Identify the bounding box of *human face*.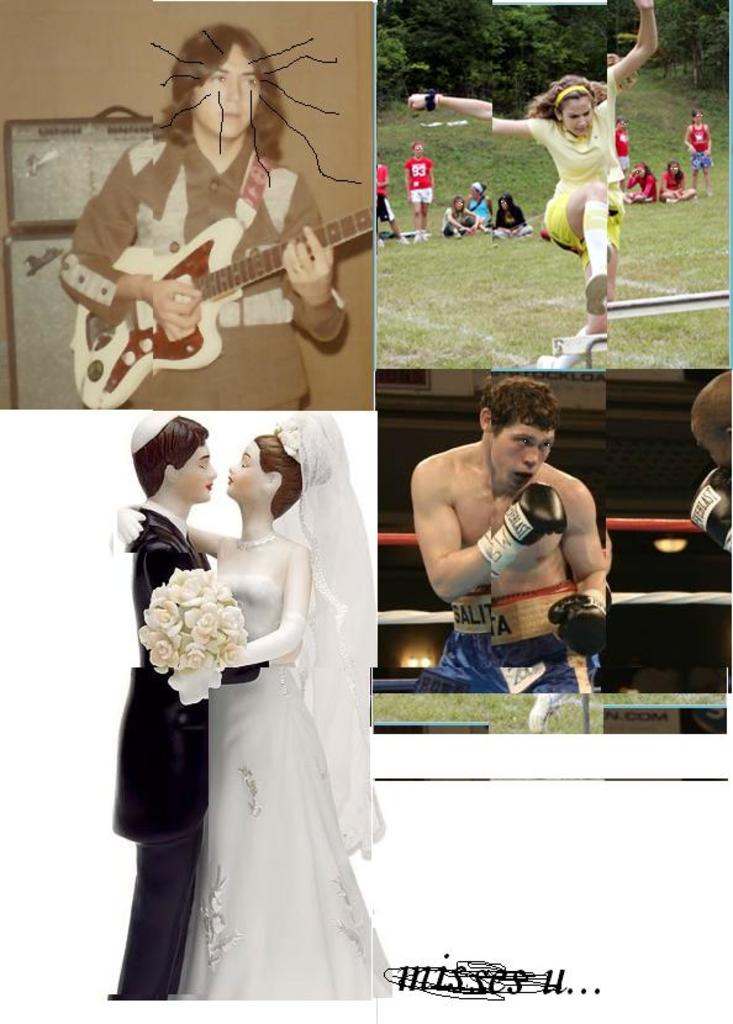
[181,444,213,492].
